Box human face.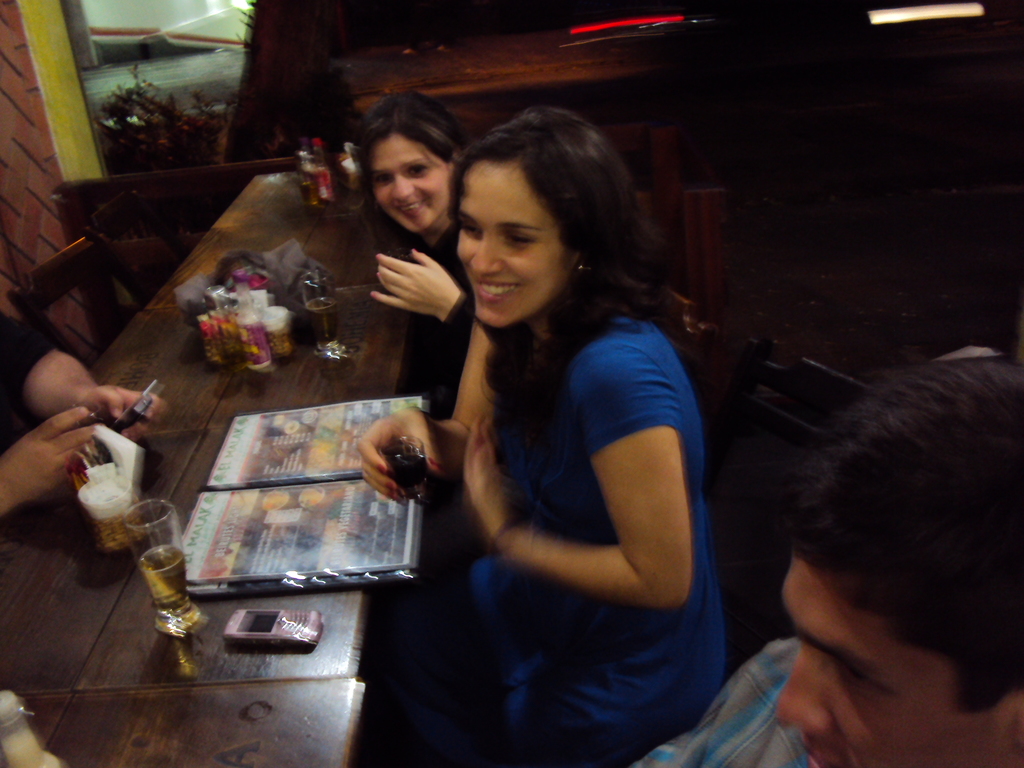
bbox(374, 130, 453, 232).
